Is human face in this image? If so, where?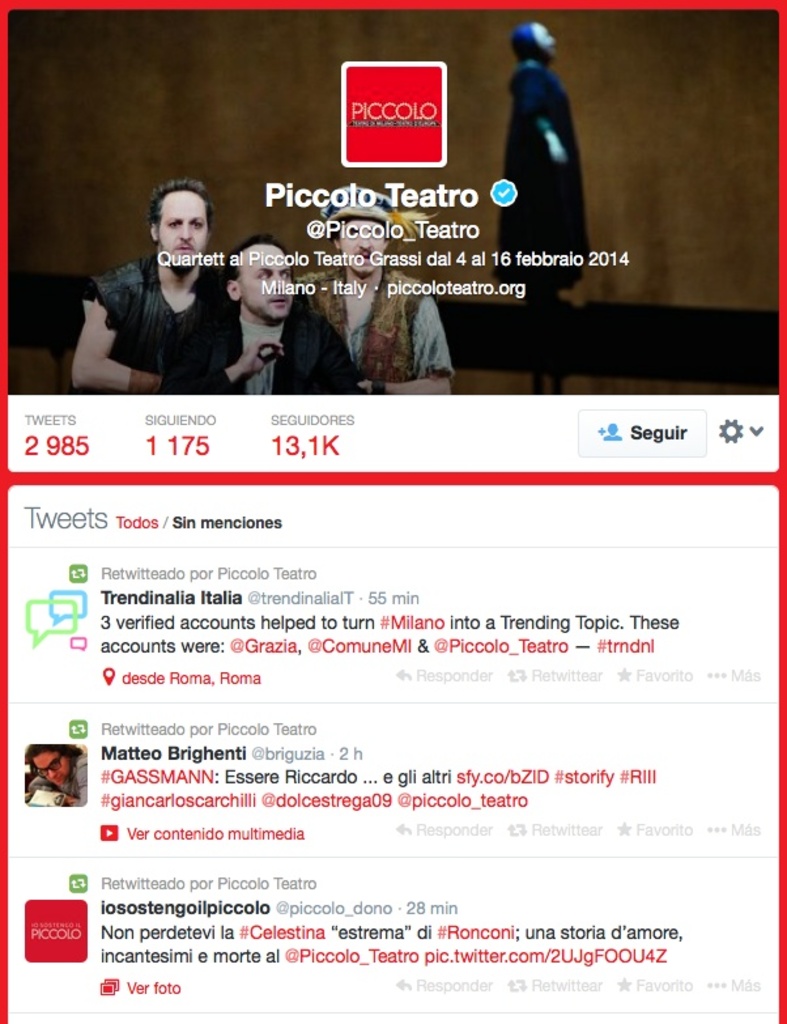
Yes, at bbox=(158, 192, 207, 272).
